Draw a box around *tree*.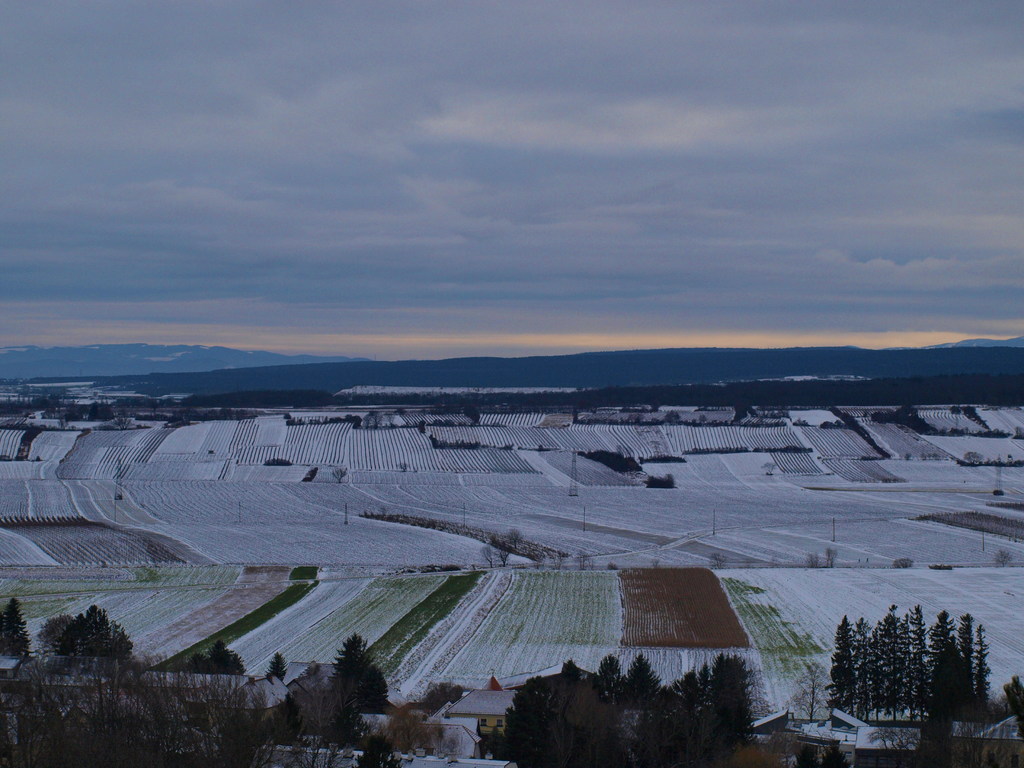
bbox(0, 653, 260, 767).
